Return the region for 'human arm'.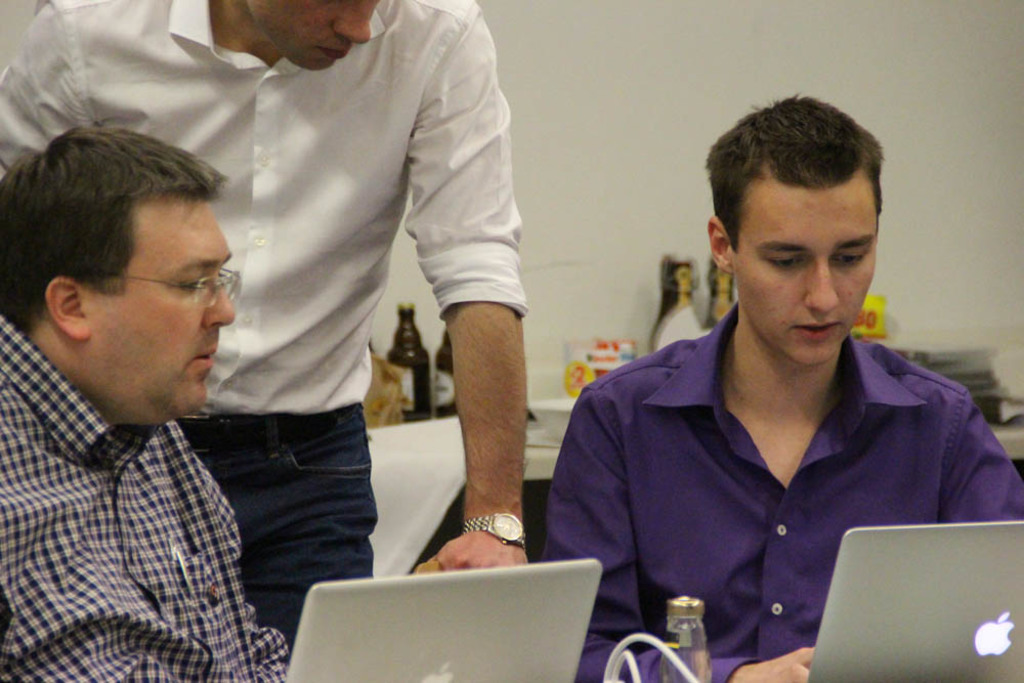
l=536, t=384, r=818, b=682.
